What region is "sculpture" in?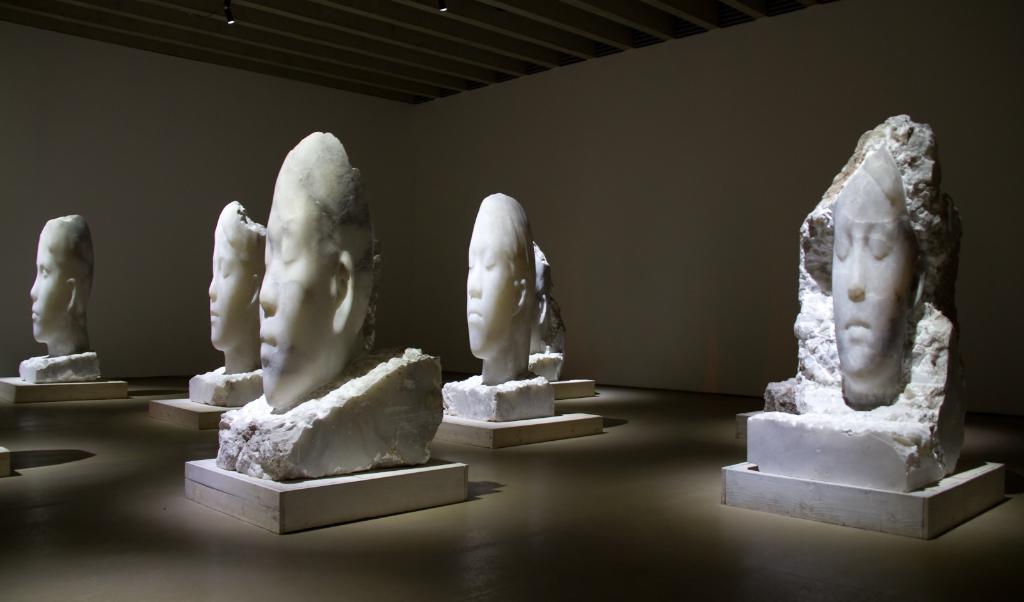
bbox=[733, 115, 986, 488].
